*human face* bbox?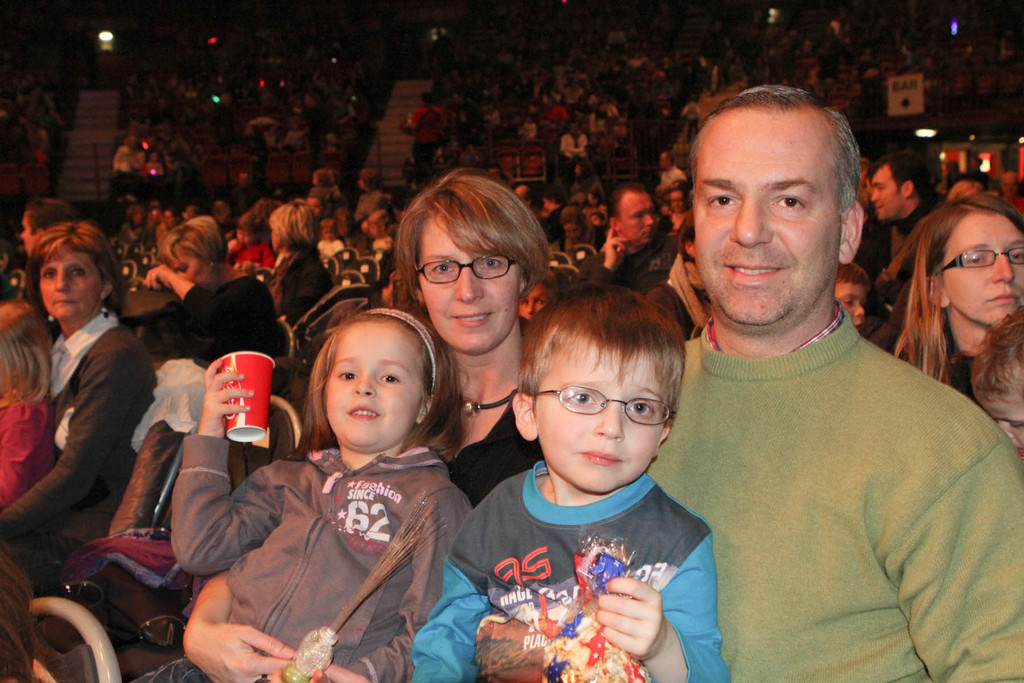
[x1=421, y1=214, x2=524, y2=355]
